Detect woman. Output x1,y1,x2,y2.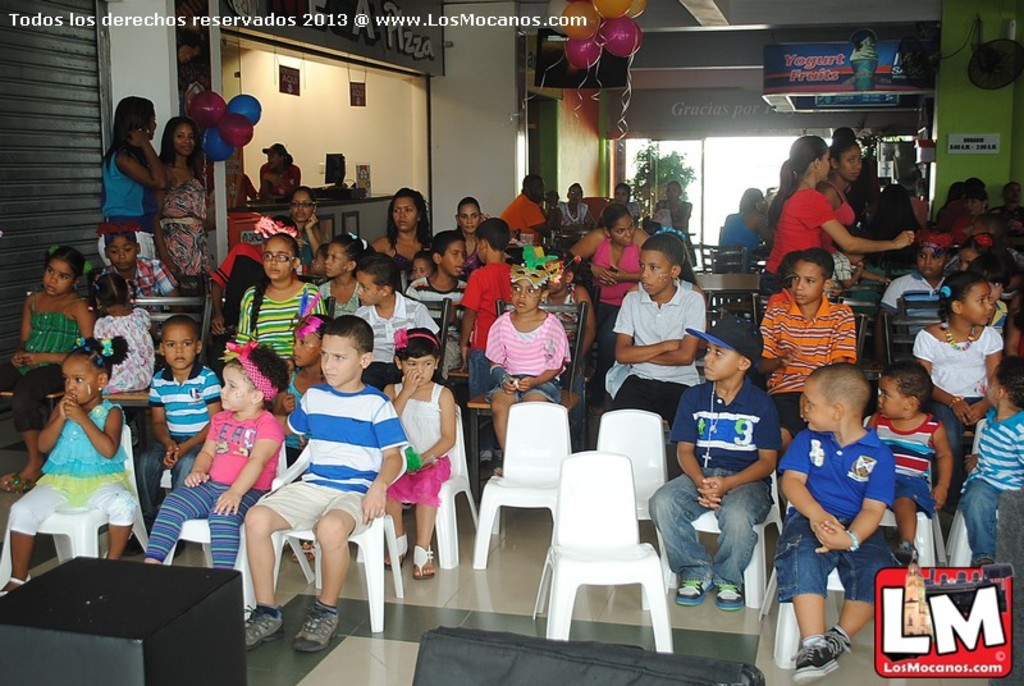
152,116,229,294.
